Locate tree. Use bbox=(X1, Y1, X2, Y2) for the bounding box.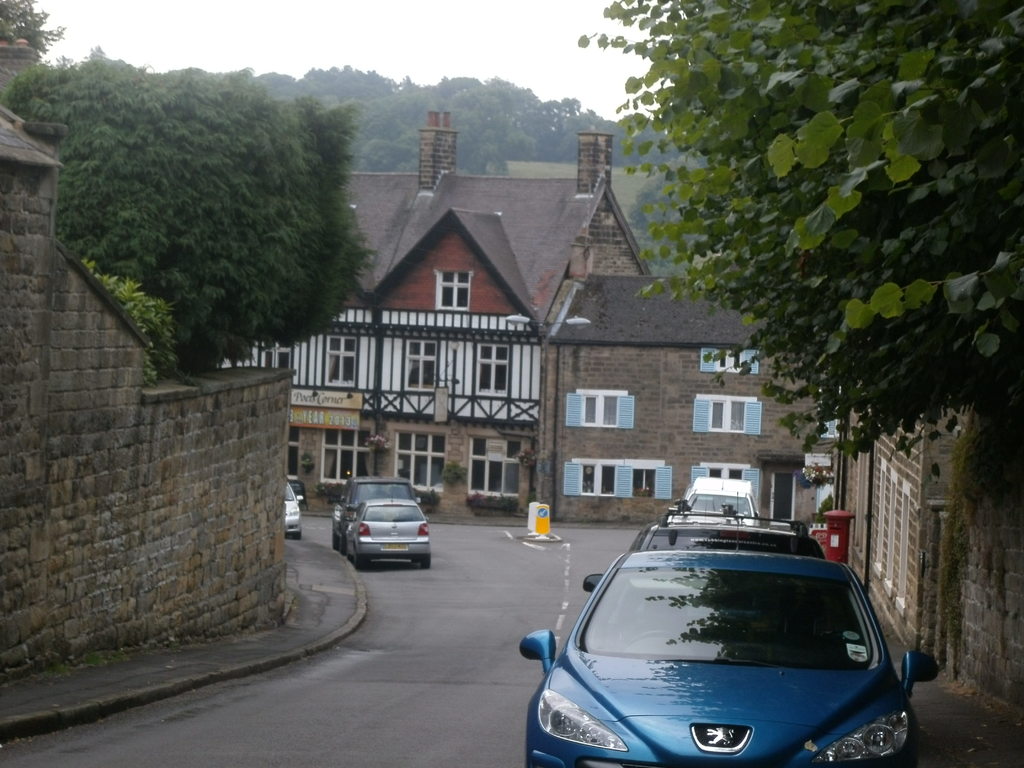
bbox=(57, 64, 385, 408).
